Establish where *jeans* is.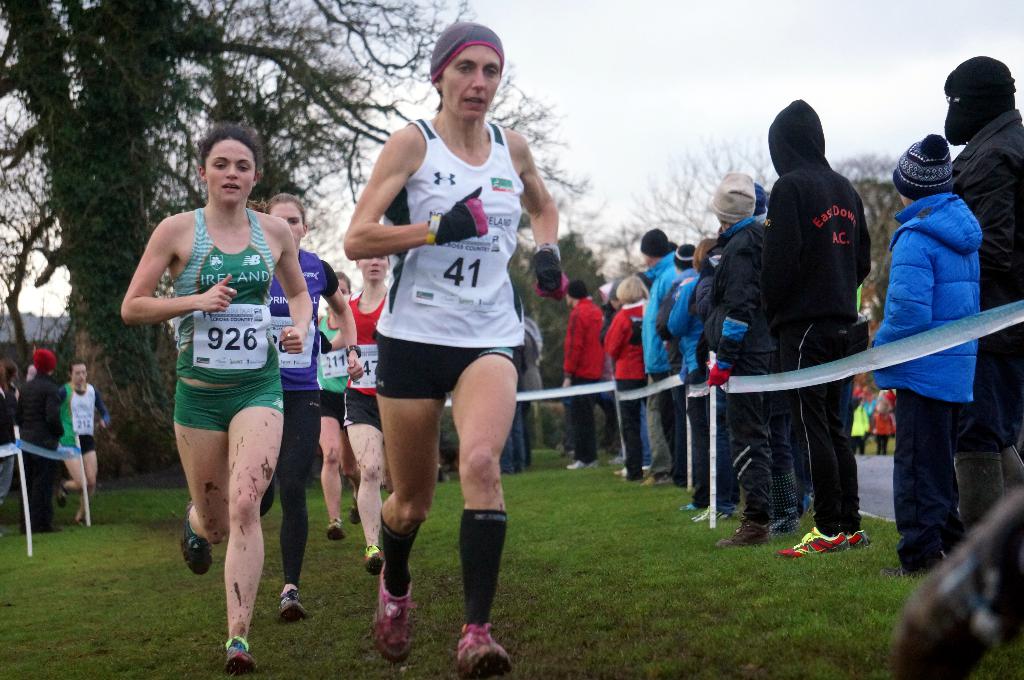
Established at BBox(723, 411, 778, 518).
